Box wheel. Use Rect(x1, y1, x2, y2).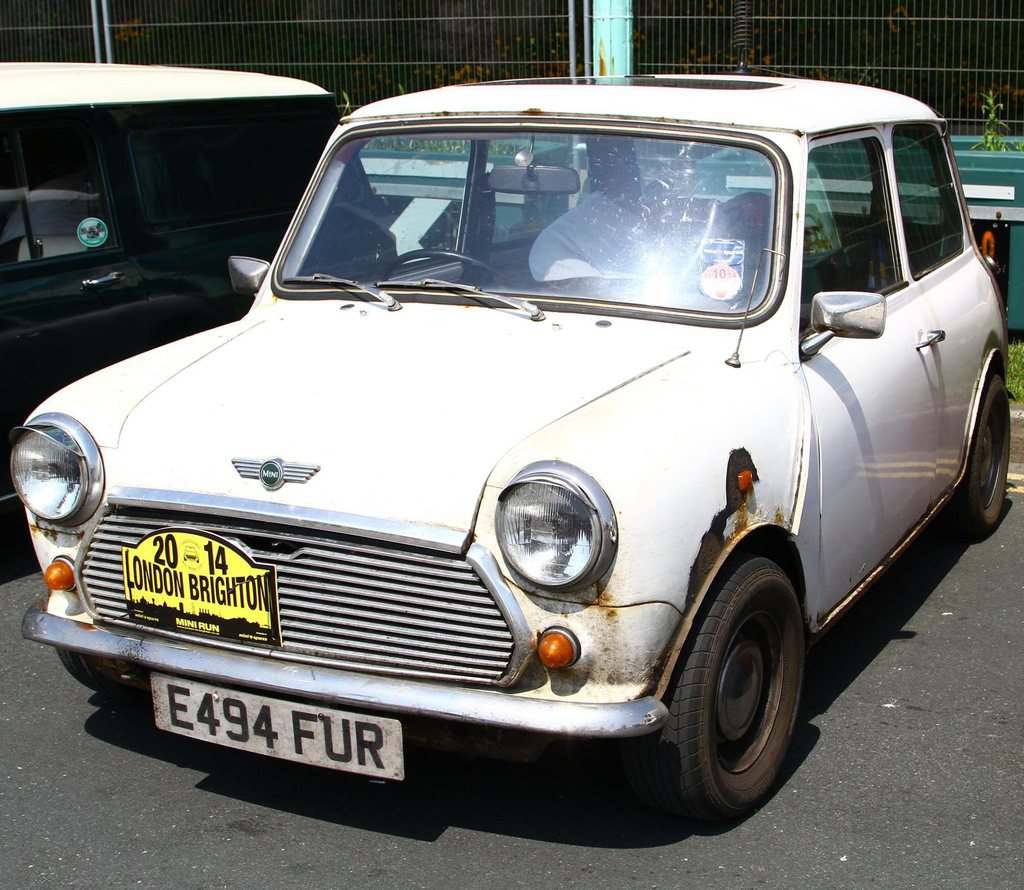
Rect(678, 548, 817, 815).
